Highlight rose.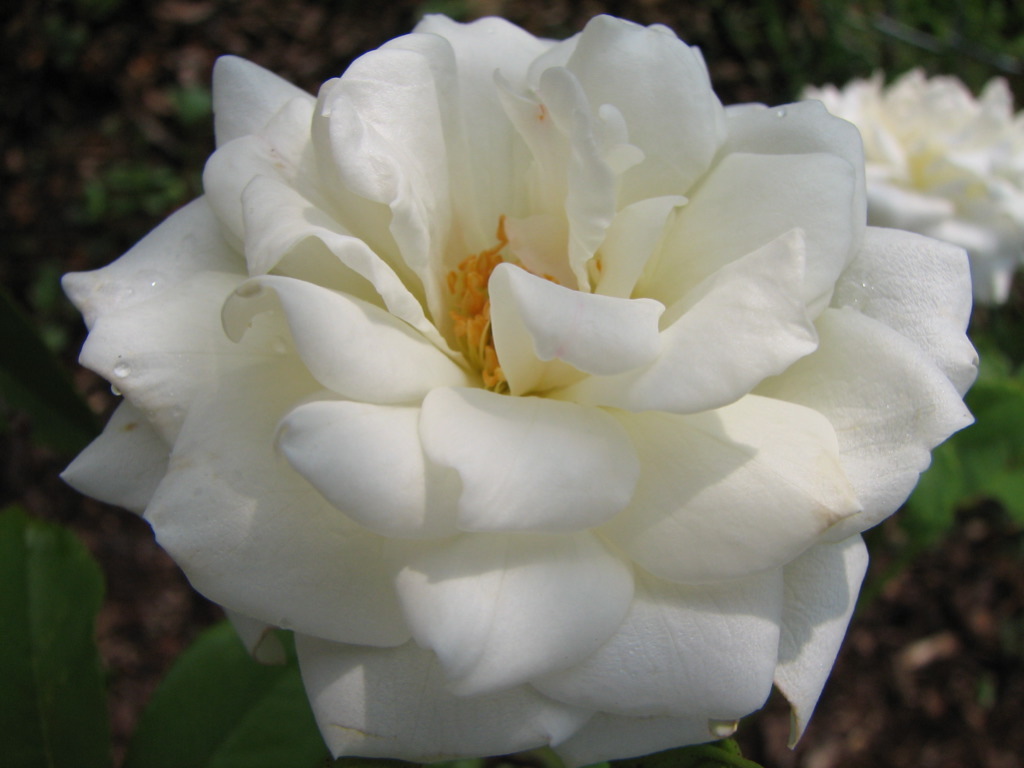
Highlighted region: [51,11,975,767].
